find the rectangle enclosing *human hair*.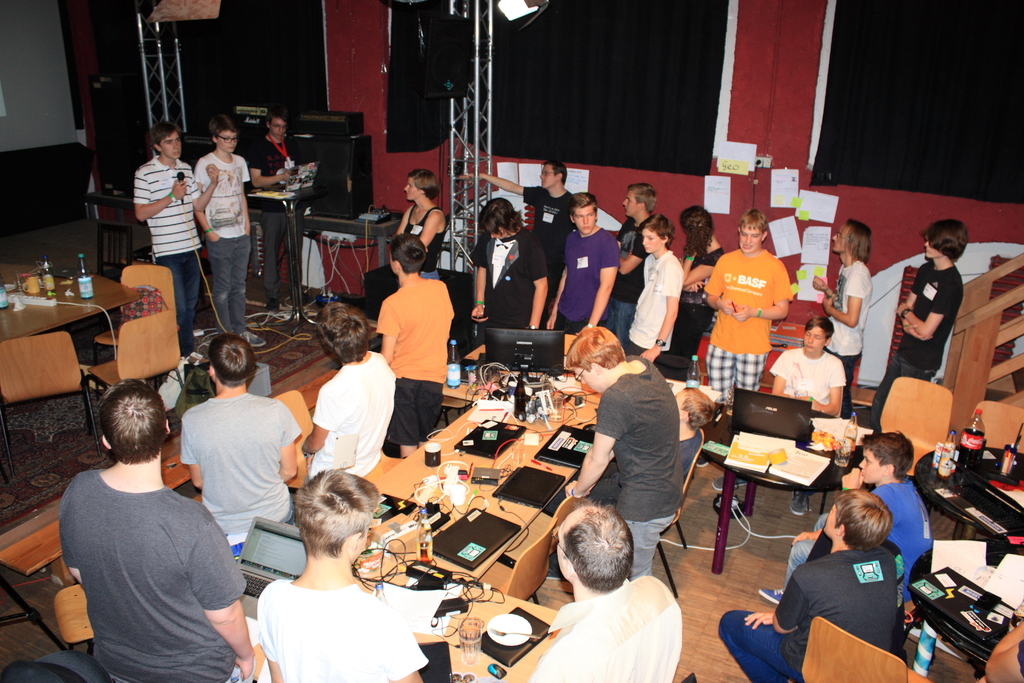
x1=480 y1=194 x2=525 y2=238.
